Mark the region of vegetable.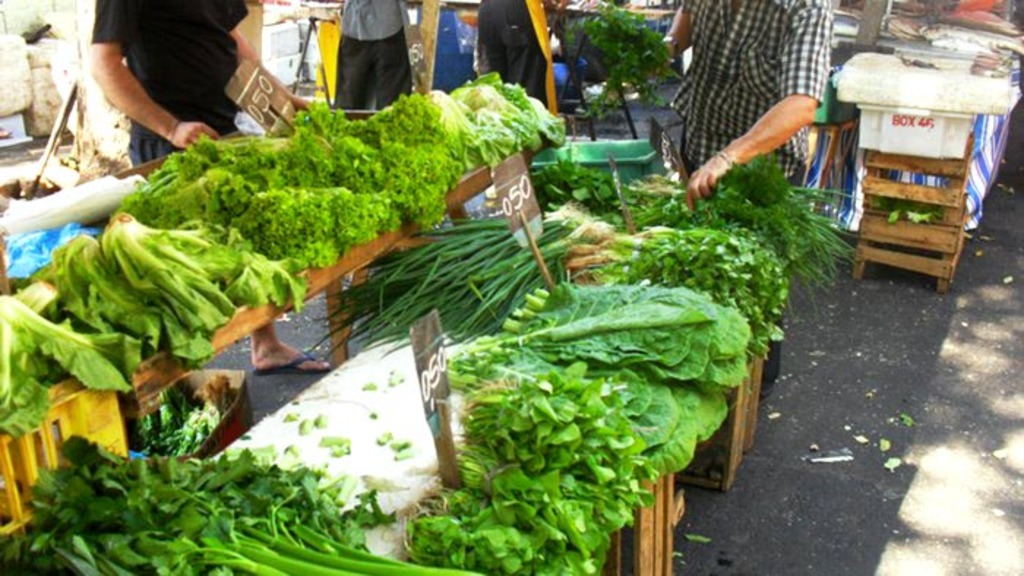
Region: pyautogui.locateOnScreen(0, 294, 142, 442).
